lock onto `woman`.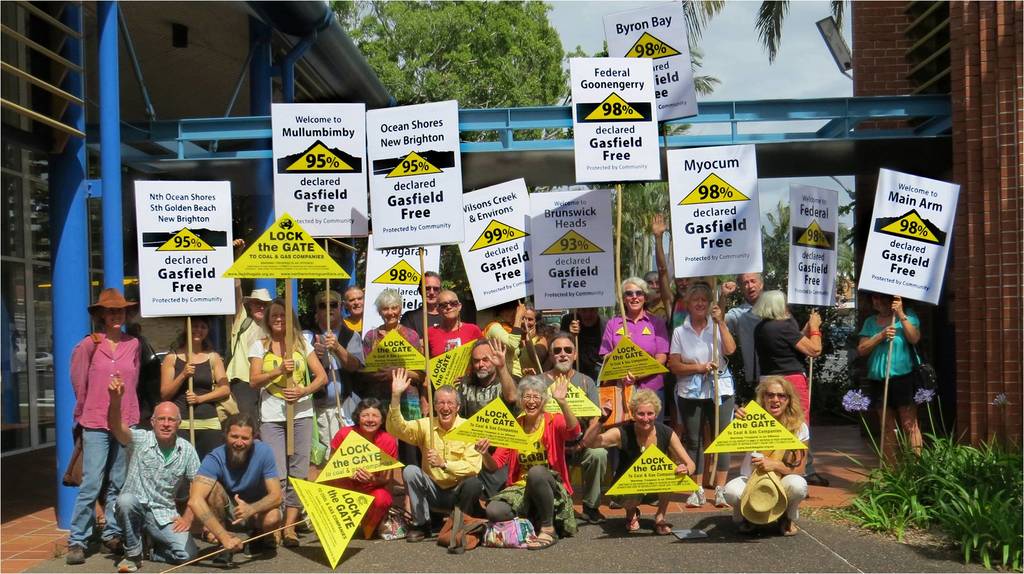
Locked: bbox=(720, 374, 810, 534).
